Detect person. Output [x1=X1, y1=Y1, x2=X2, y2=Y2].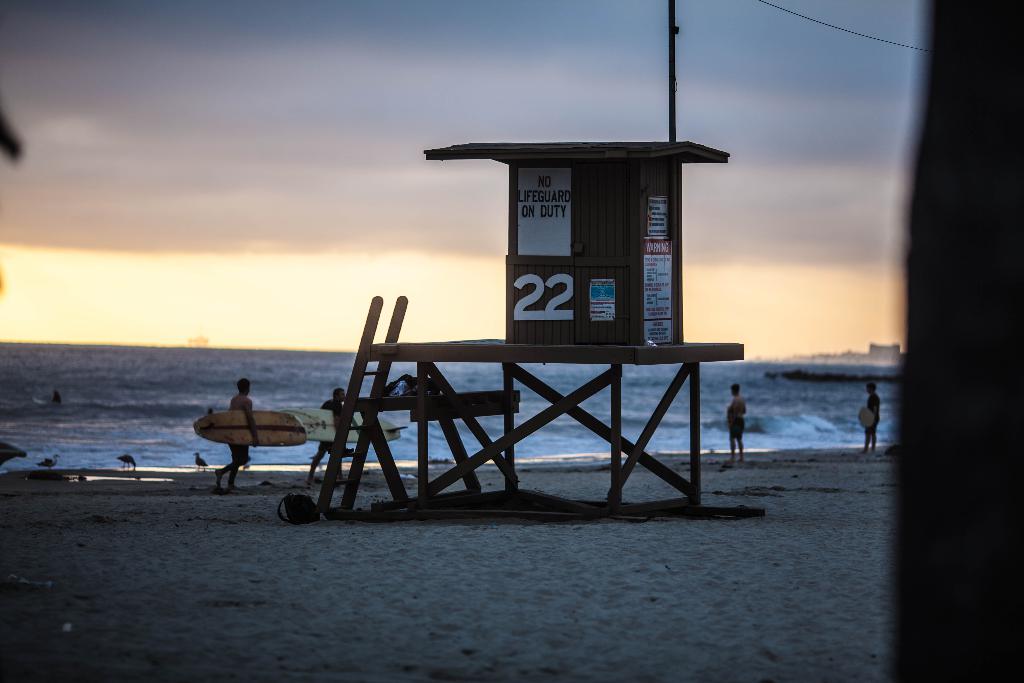
[x1=723, y1=382, x2=749, y2=457].
